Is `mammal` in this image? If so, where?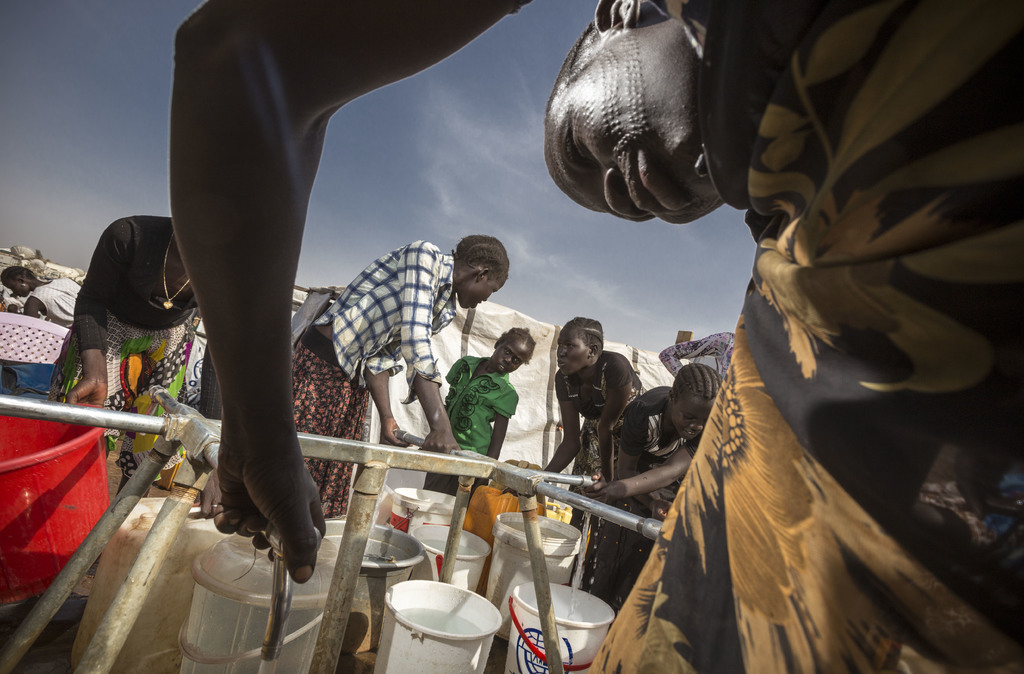
Yes, at locate(419, 323, 531, 496).
